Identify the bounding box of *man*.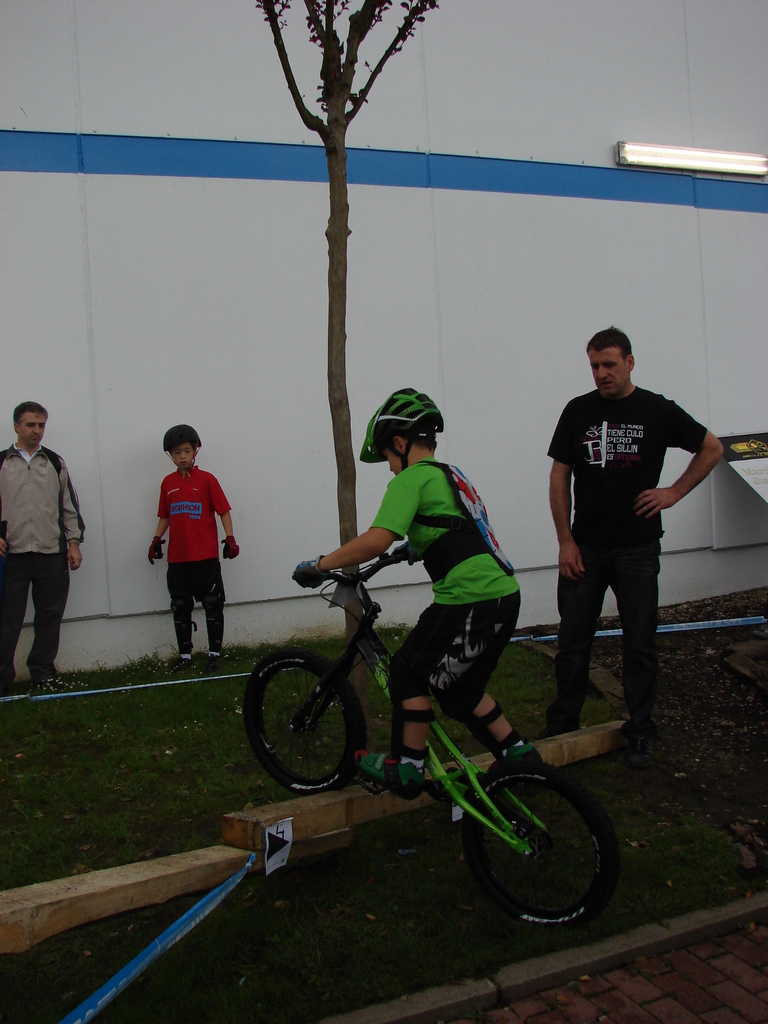
box(0, 397, 86, 691).
